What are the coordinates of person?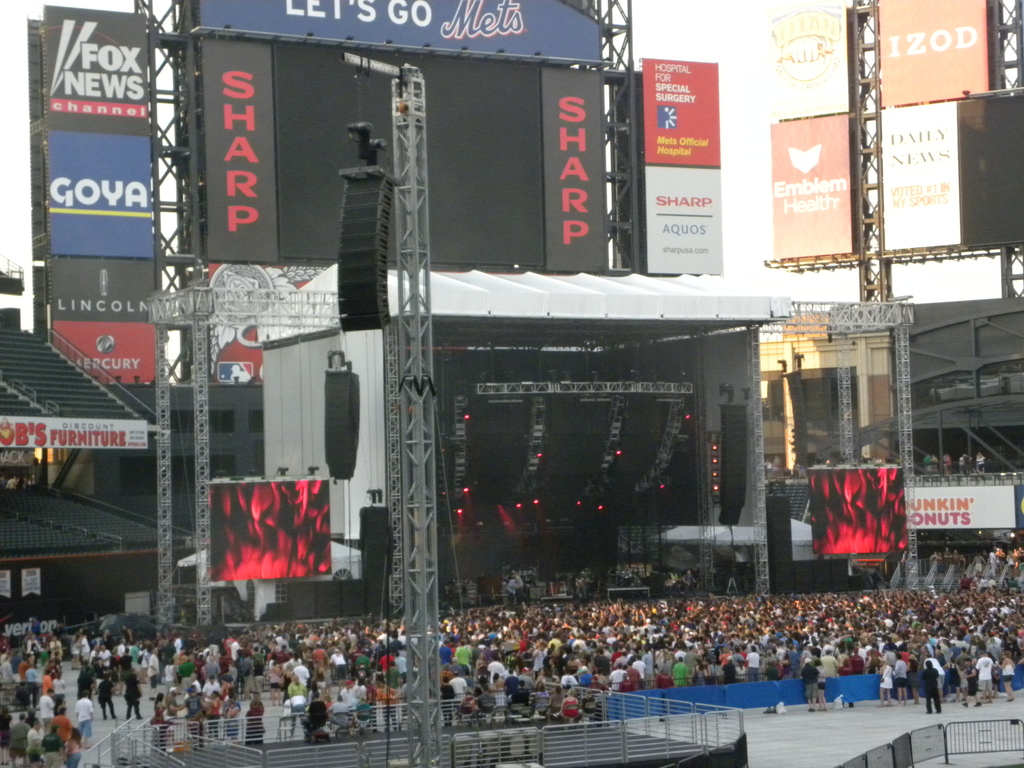
<region>228, 362, 252, 382</region>.
